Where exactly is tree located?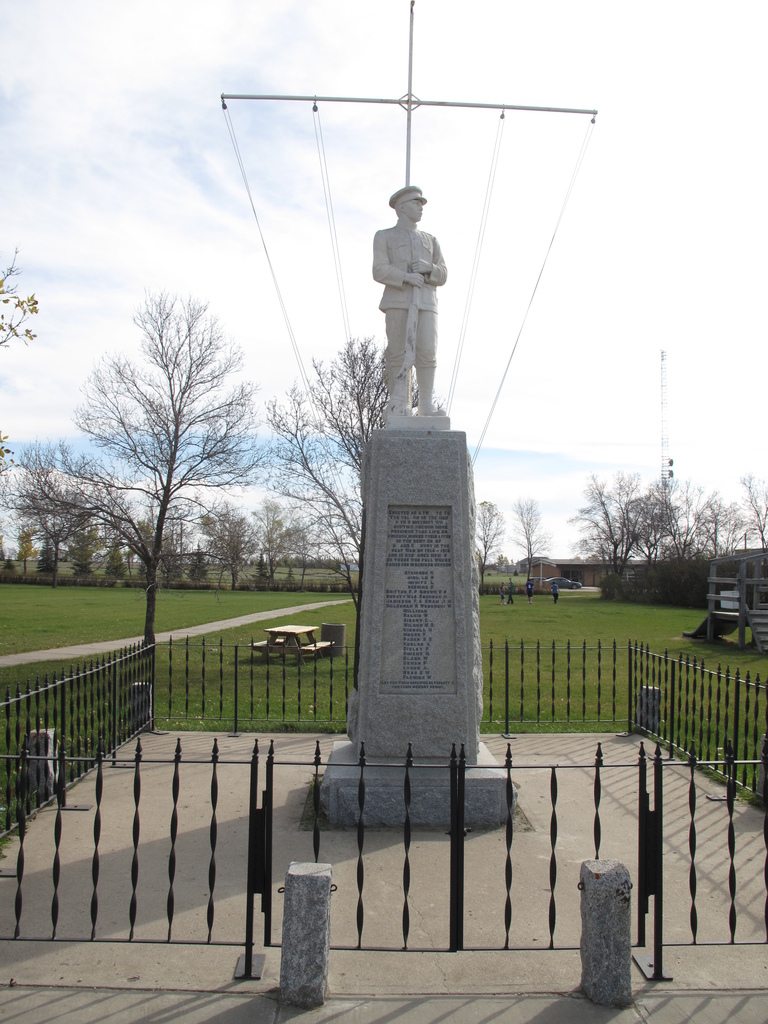
Its bounding box is <box>564,472,659,589</box>.
